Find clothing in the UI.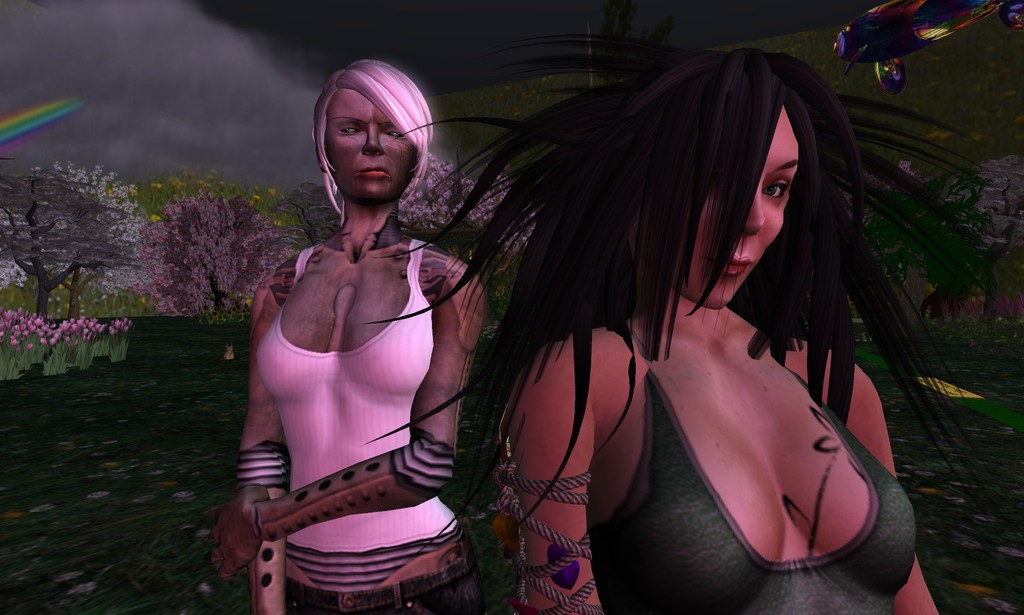
UI element at {"left": 234, "top": 158, "right": 493, "bottom": 539}.
